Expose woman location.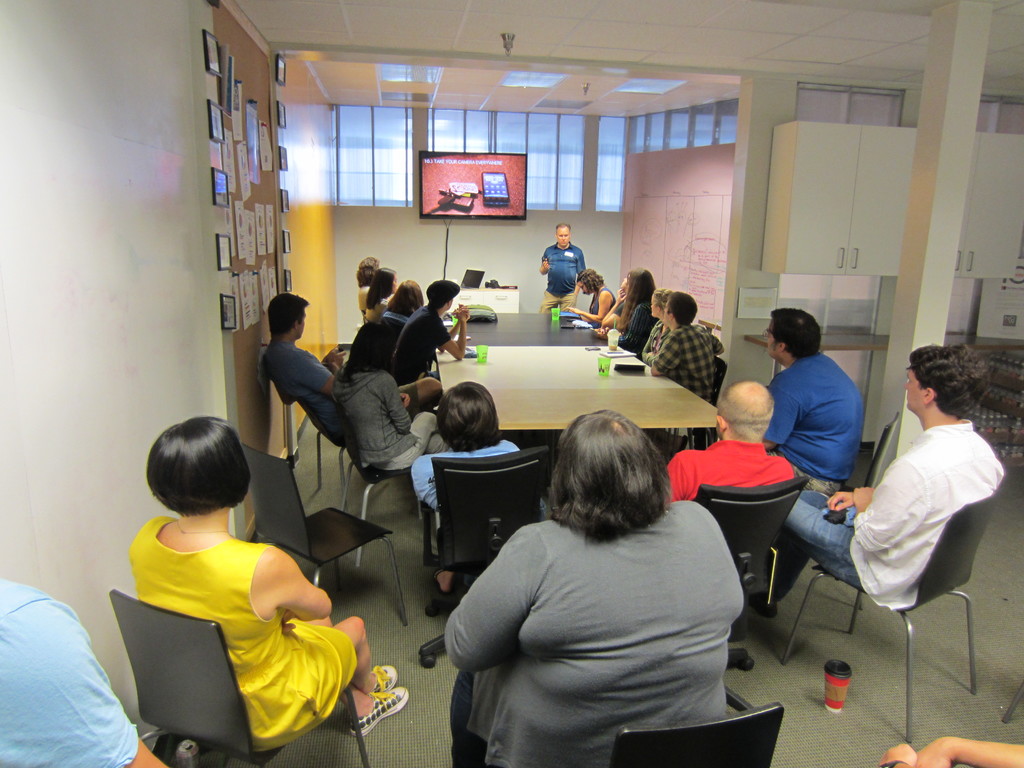
Exposed at l=358, t=259, r=380, b=307.
